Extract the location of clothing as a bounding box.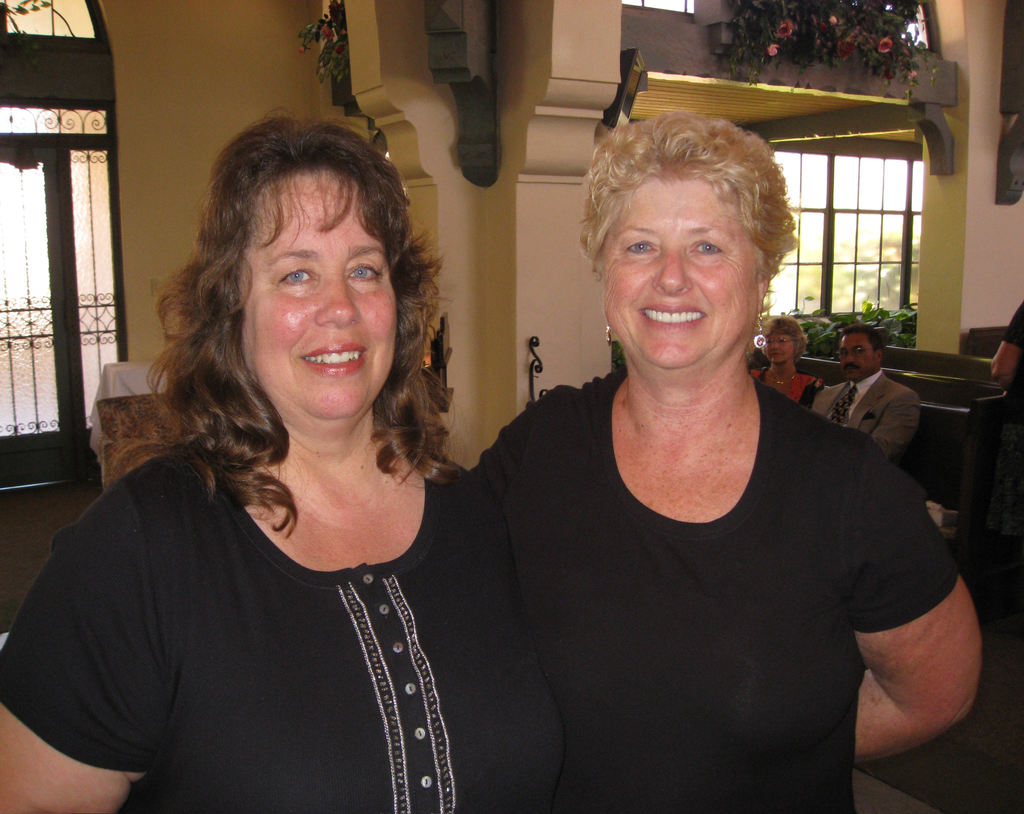
left=436, top=333, right=974, bottom=800.
